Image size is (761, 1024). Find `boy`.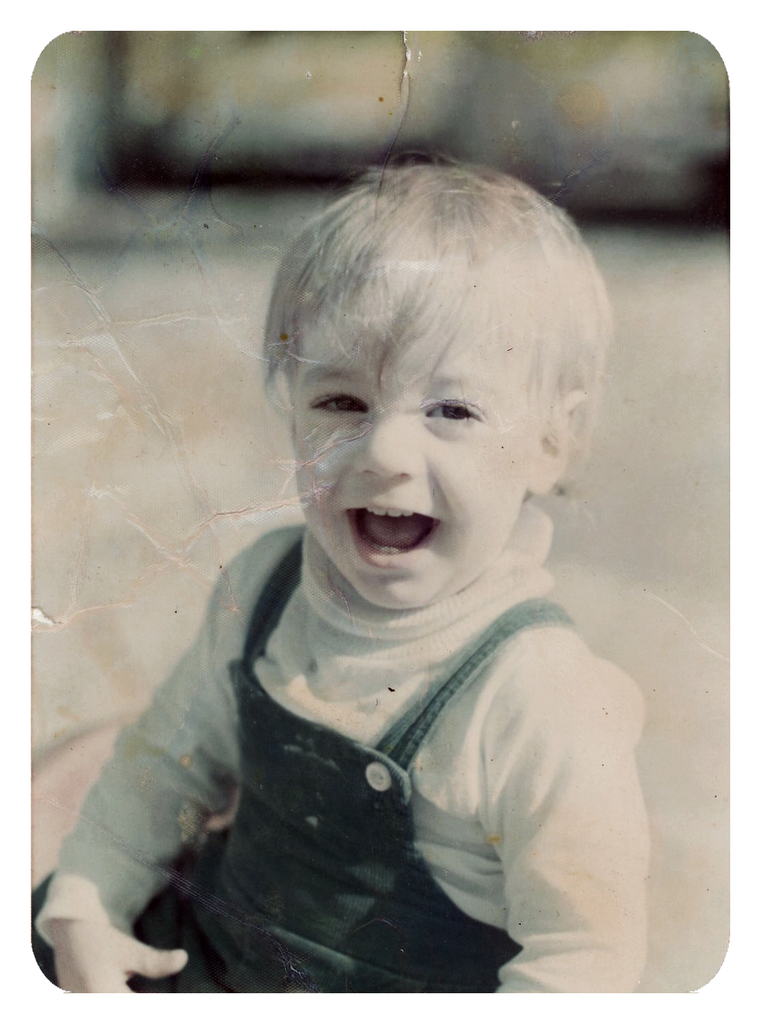
x1=98, y1=113, x2=667, y2=978.
